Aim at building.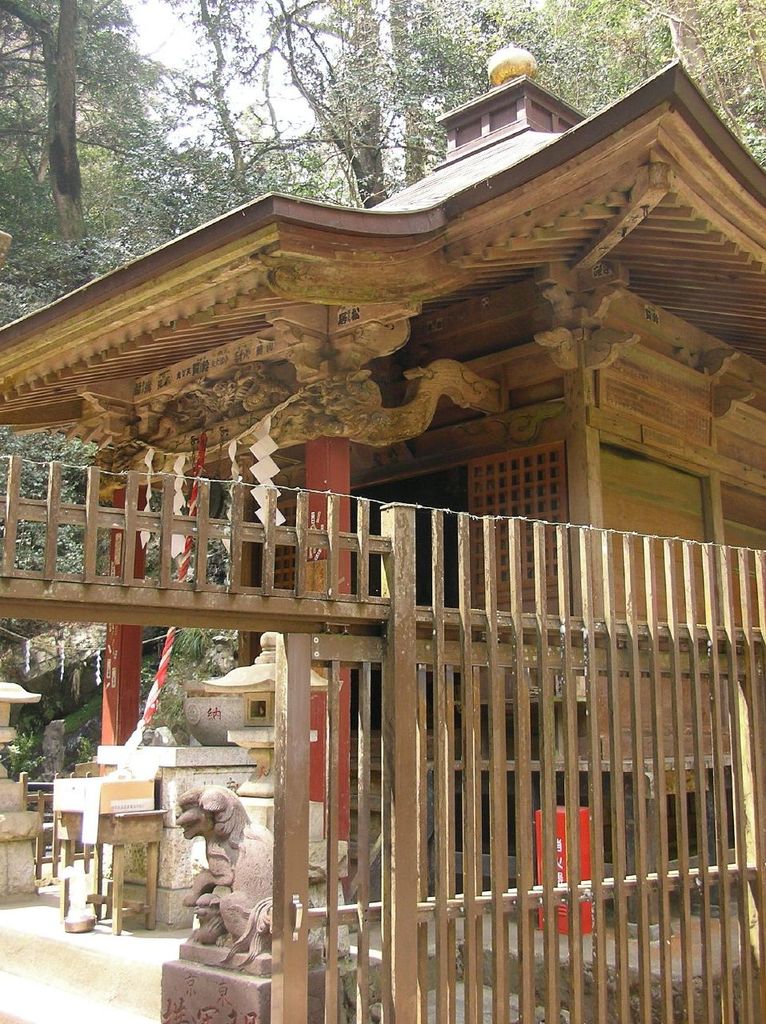
Aimed at 0/42/765/906.
